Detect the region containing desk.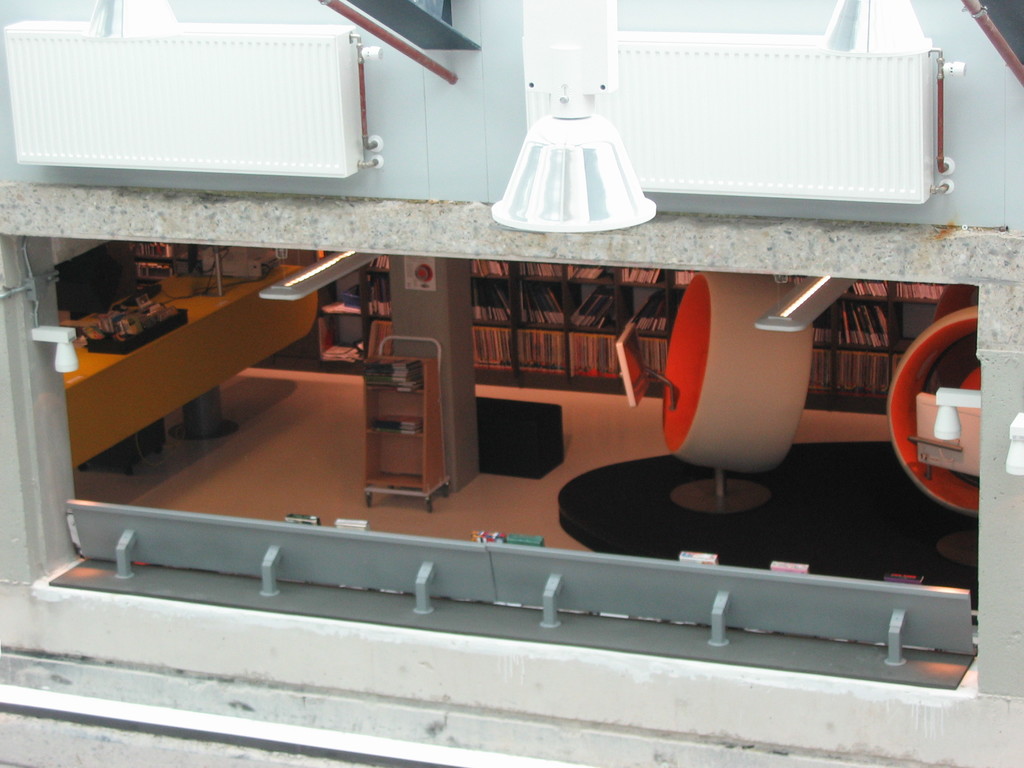
bbox(75, 271, 317, 467).
